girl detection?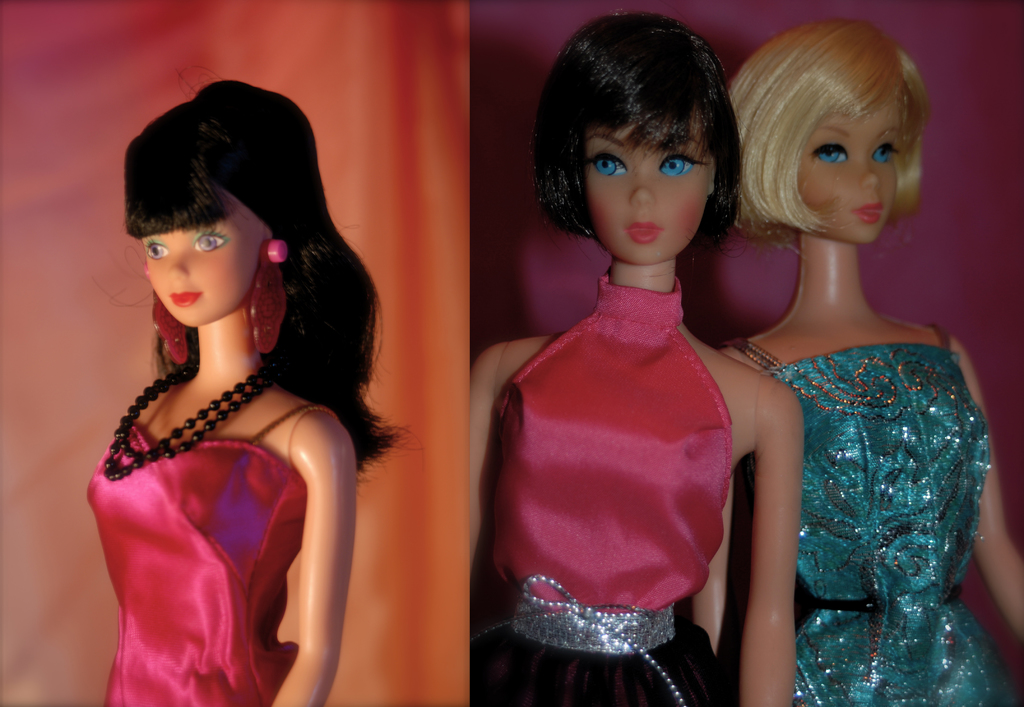
x1=714, y1=22, x2=1023, y2=704
